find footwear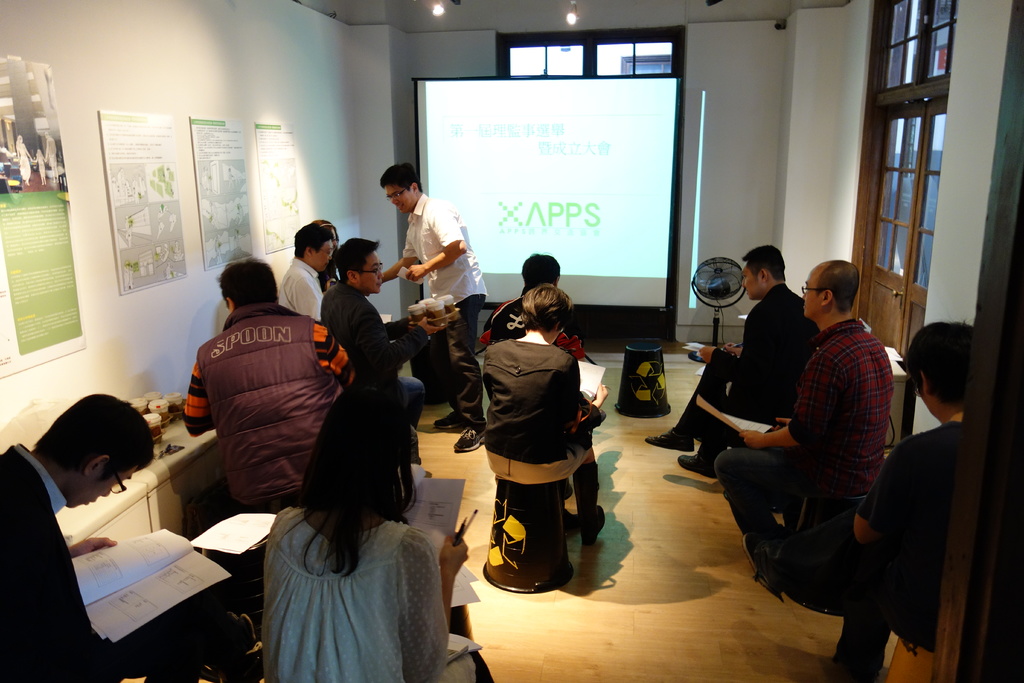
detection(644, 425, 696, 454)
